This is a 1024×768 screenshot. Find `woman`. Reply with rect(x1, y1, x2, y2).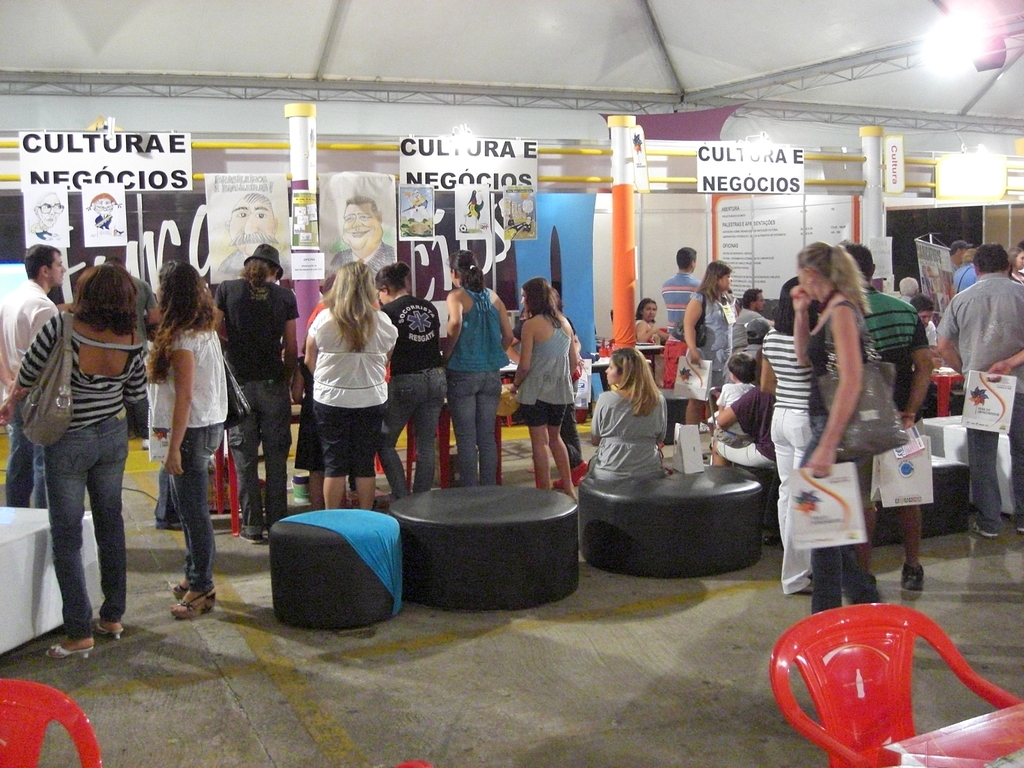
rect(682, 260, 740, 424).
